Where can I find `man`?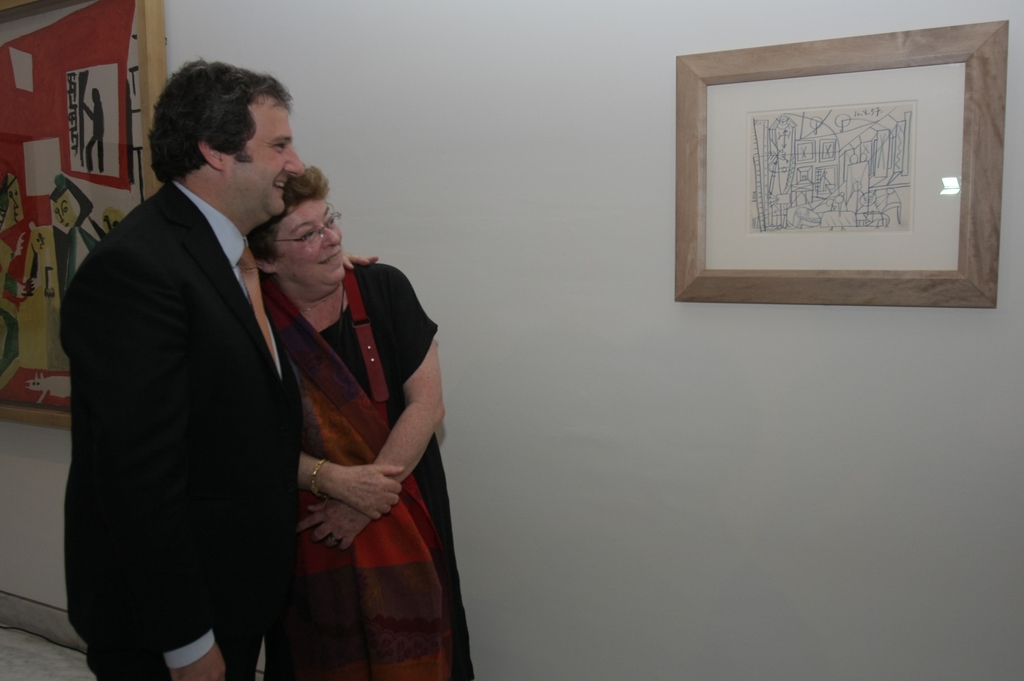
You can find it at l=51, t=59, r=382, b=680.
